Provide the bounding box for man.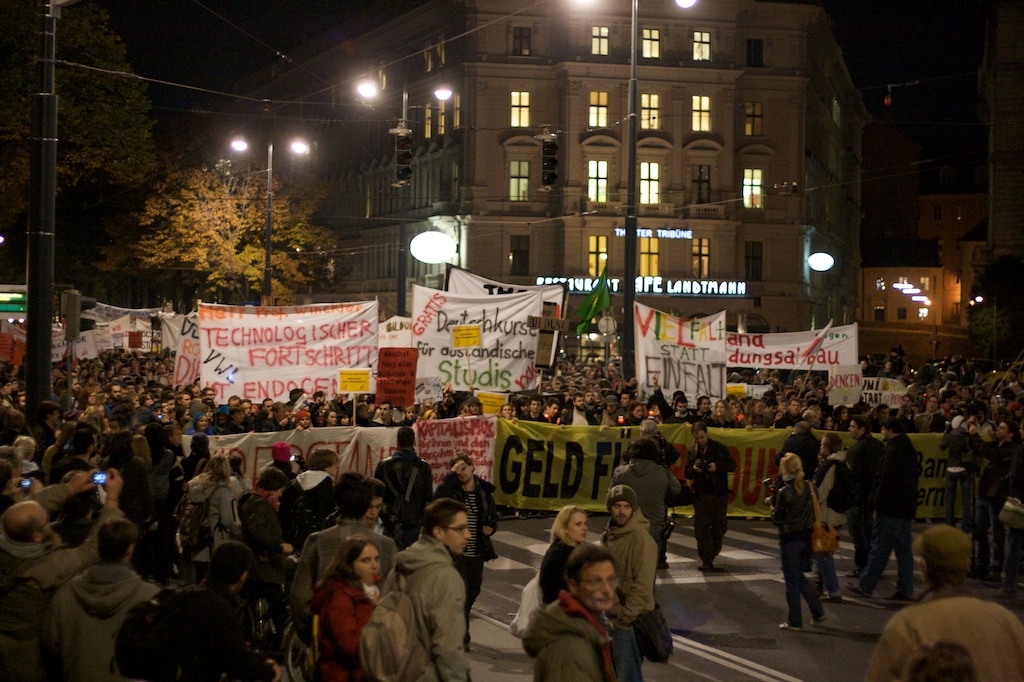
region(0, 463, 126, 681).
